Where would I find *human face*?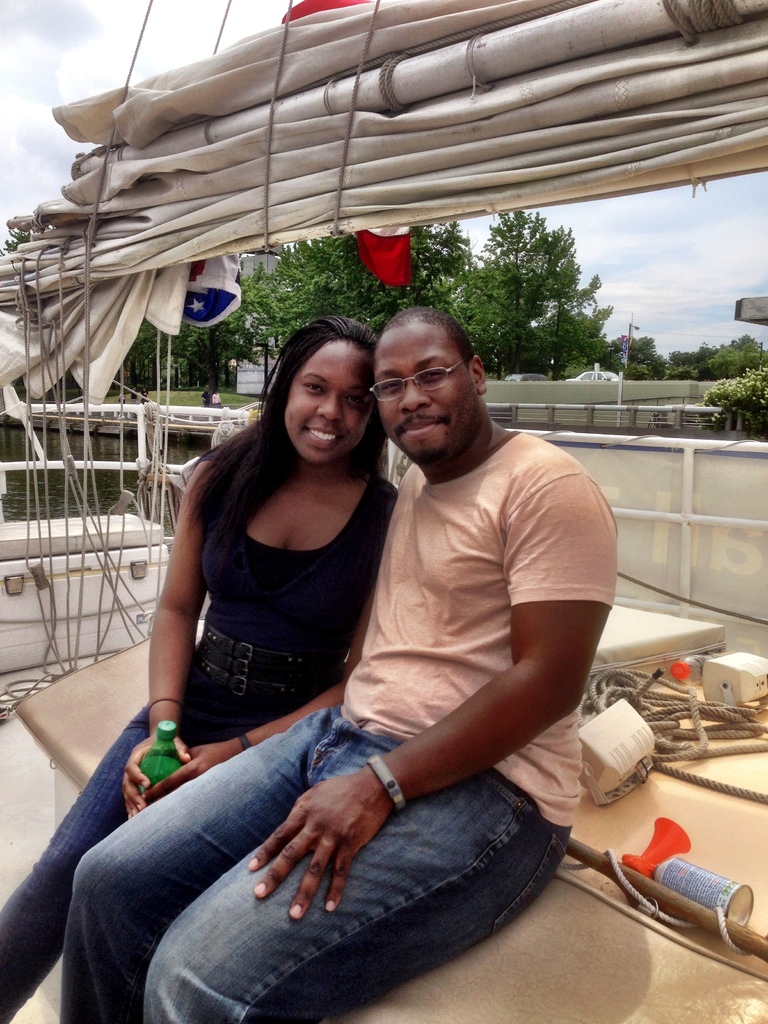
At 372 326 465 470.
